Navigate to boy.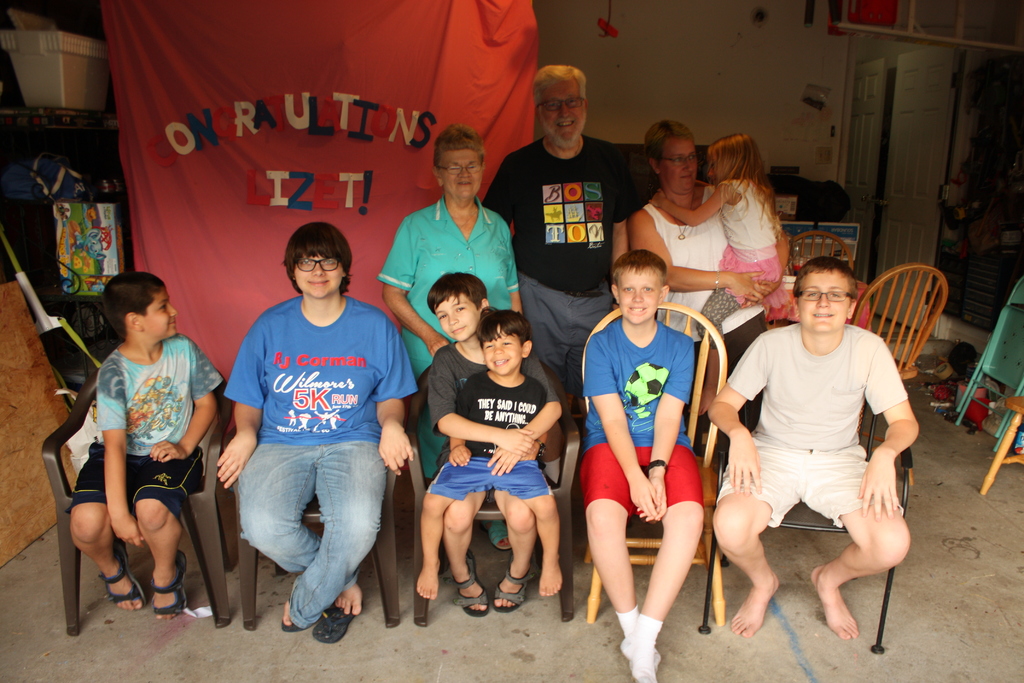
Navigation target: 413:304:564:604.
